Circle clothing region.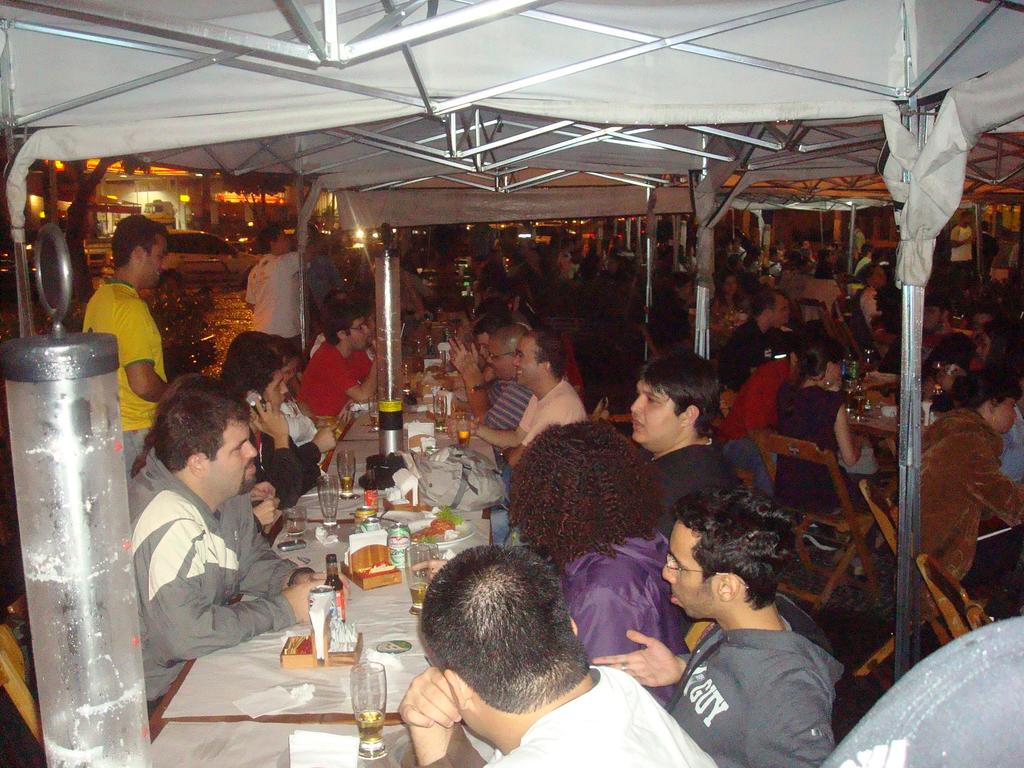
Region: region(947, 223, 975, 284).
